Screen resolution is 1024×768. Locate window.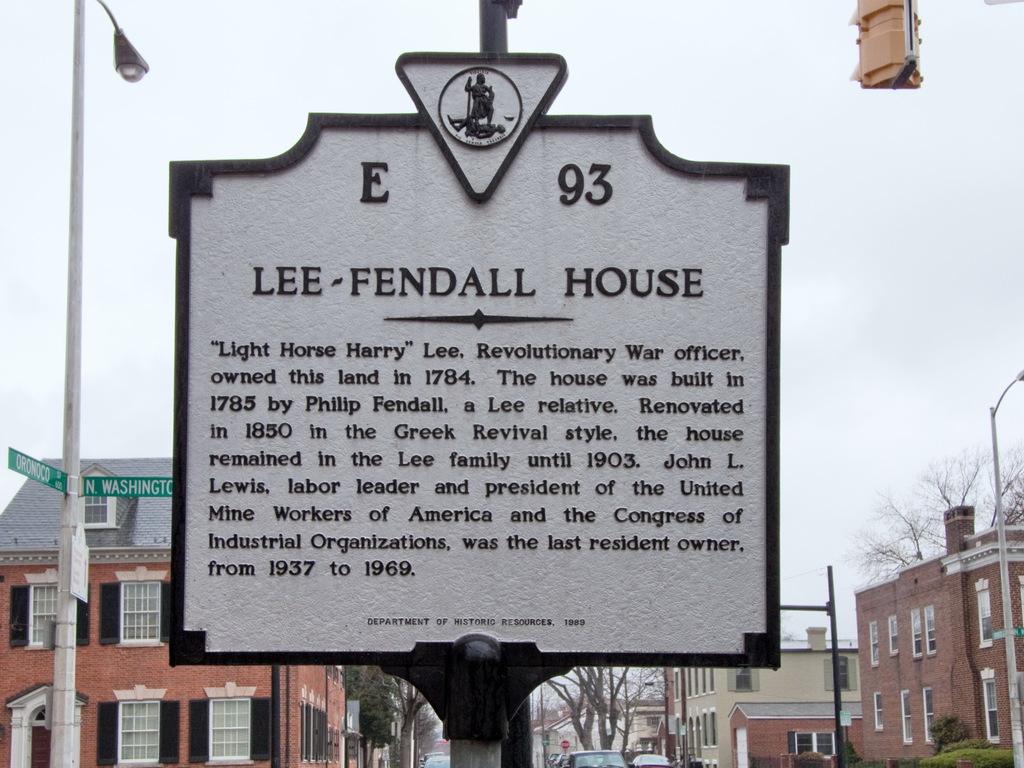
rect(204, 682, 255, 766).
